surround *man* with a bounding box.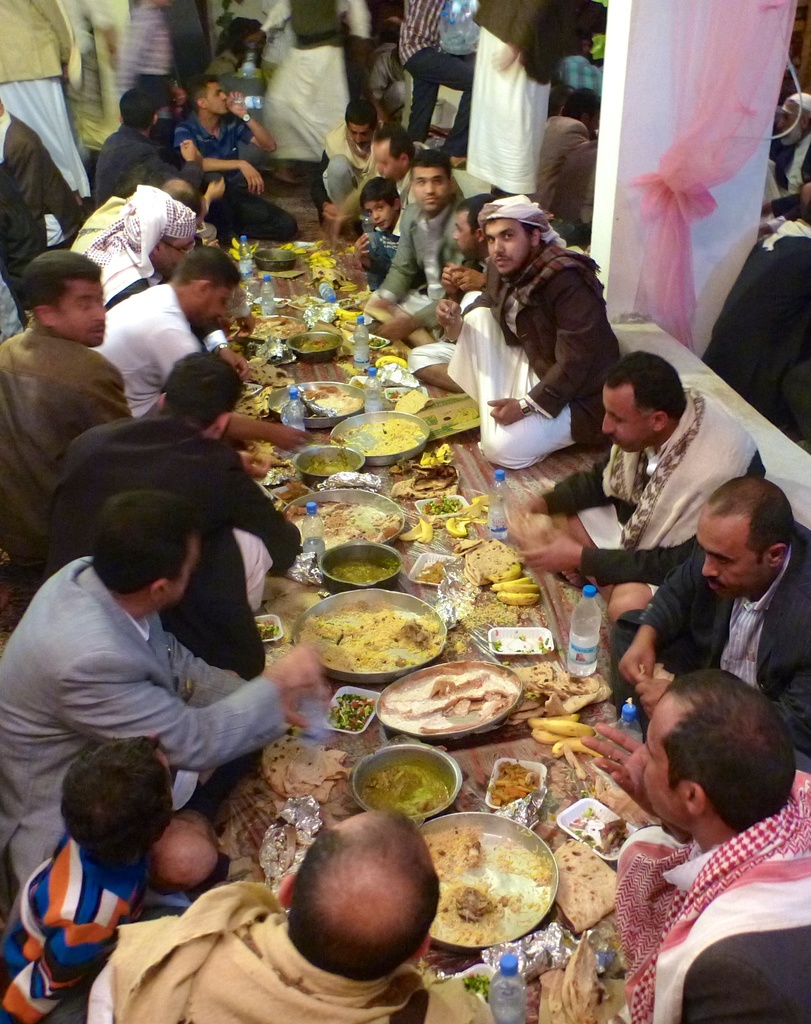
470/0/562/202.
